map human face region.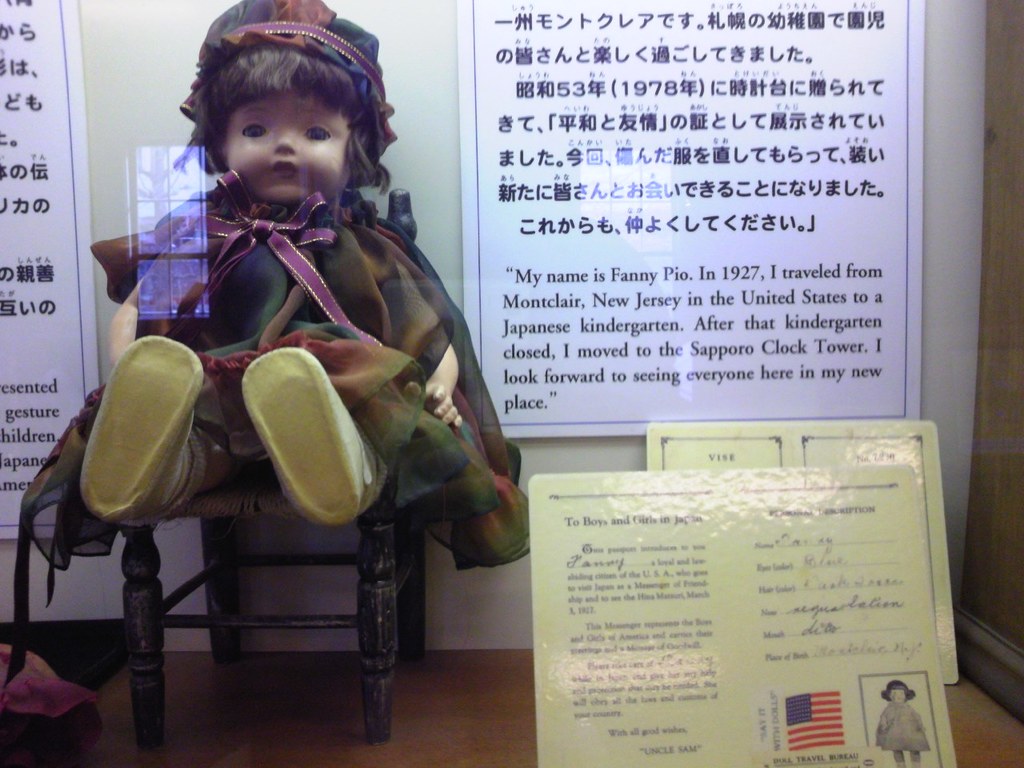
Mapped to bbox=(890, 690, 903, 702).
